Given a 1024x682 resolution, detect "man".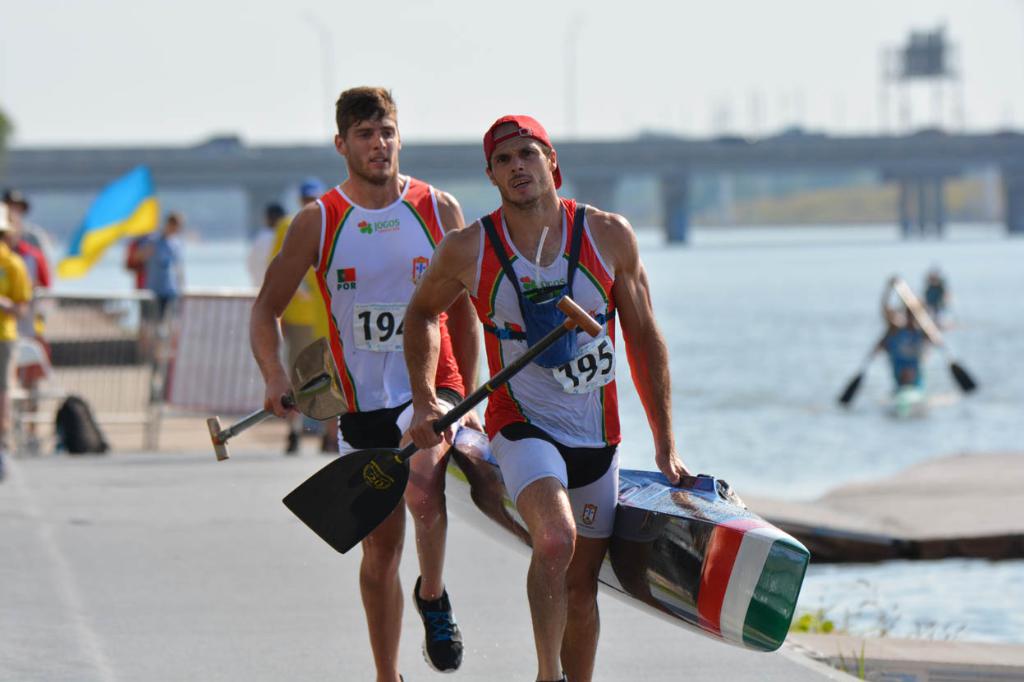
(0, 199, 34, 483).
